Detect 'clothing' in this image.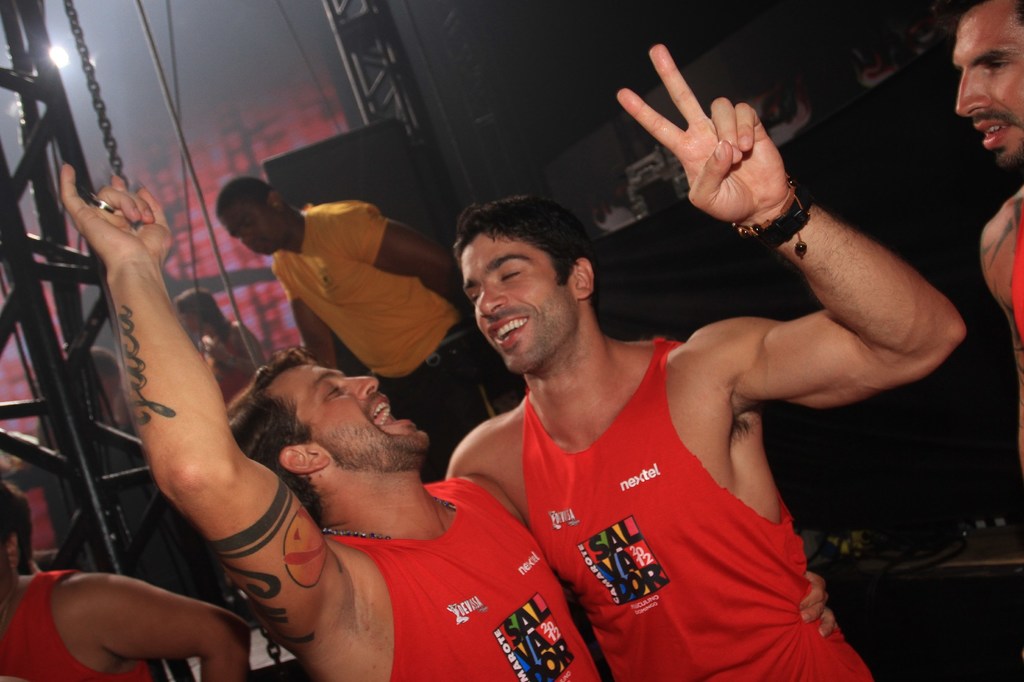
Detection: (328,477,601,681).
